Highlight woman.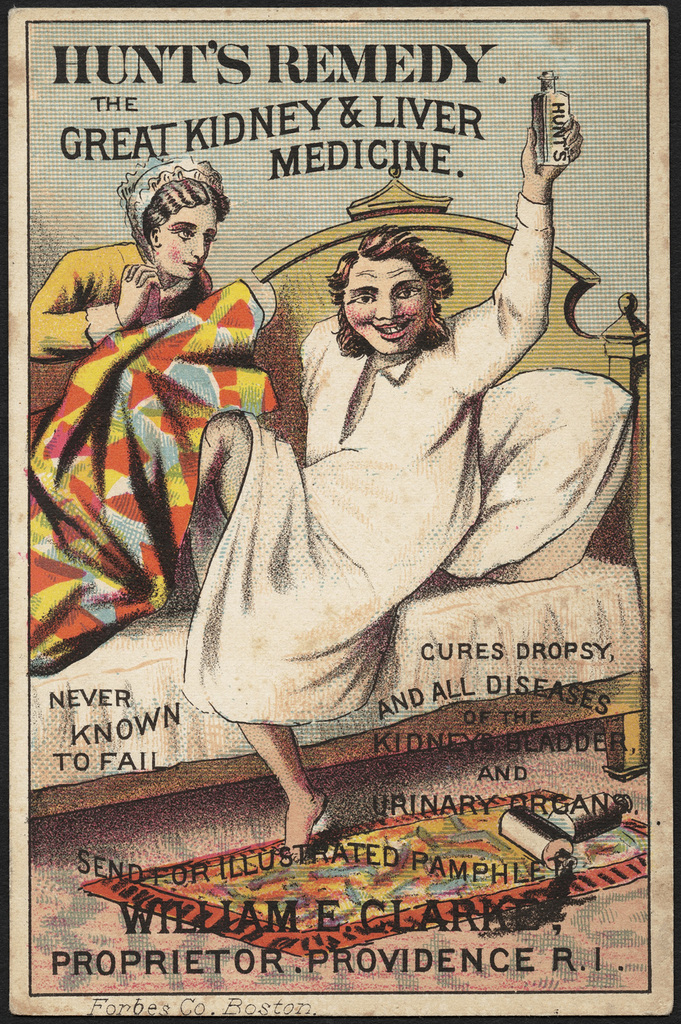
Highlighted region: (x1=25, y1=154, x2=231, y2=356).
